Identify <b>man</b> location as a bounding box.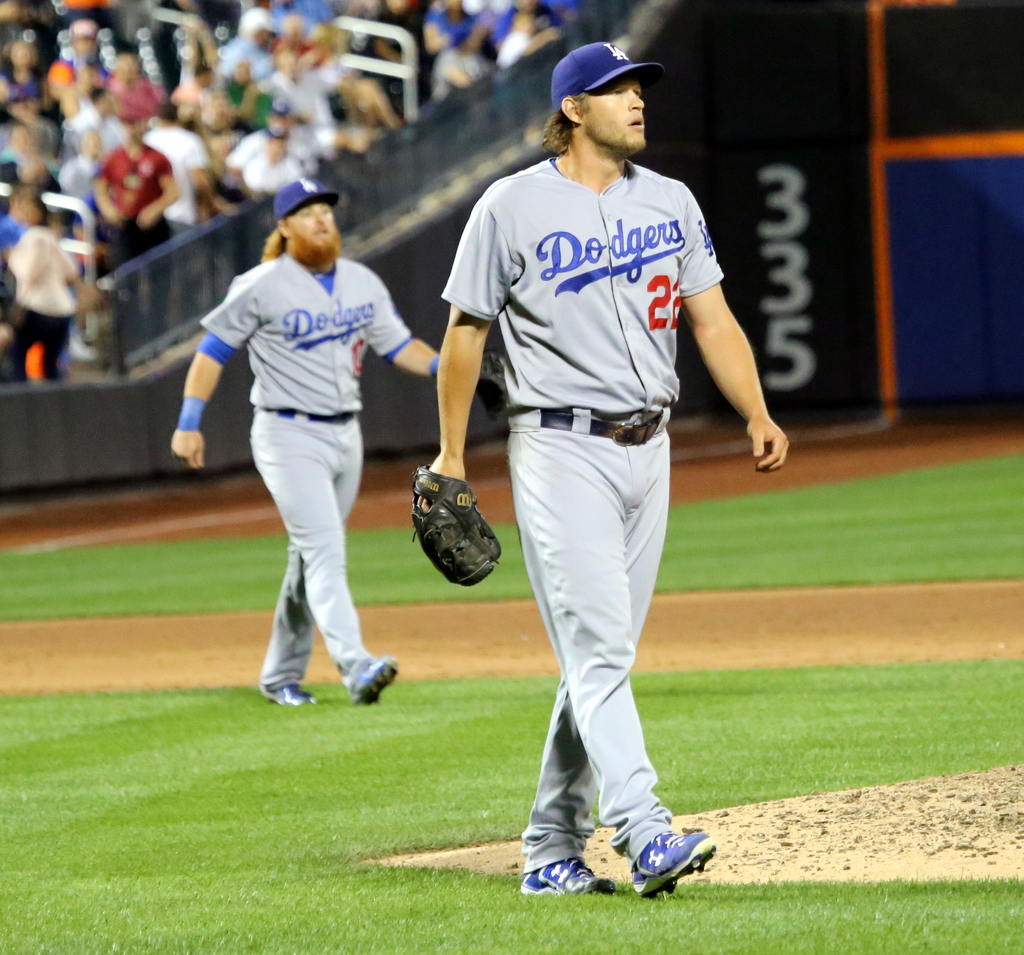
406, 40, 784, 894.
